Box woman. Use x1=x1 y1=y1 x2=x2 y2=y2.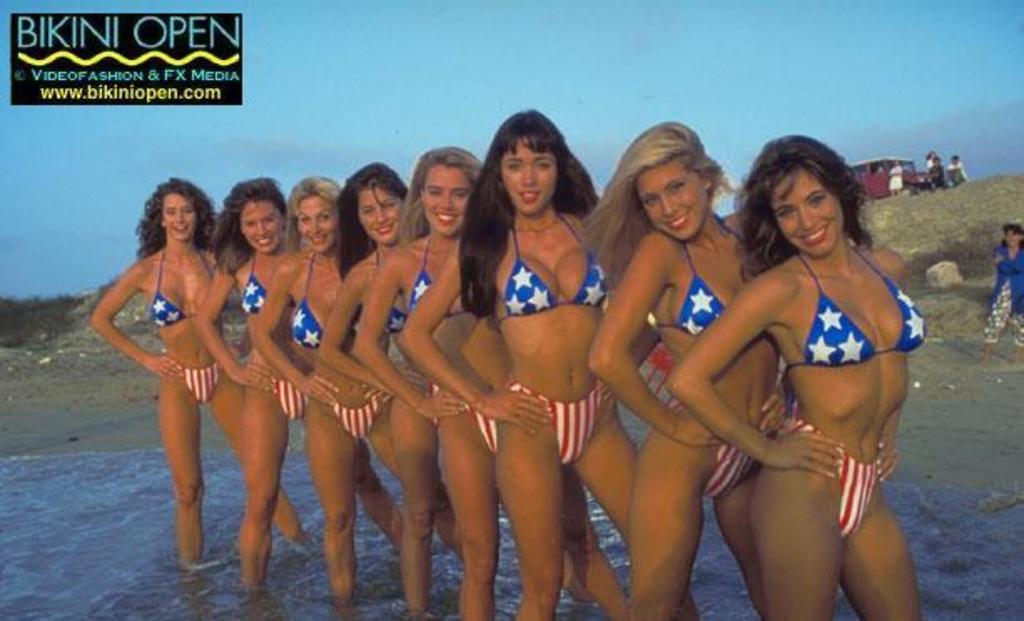
x1=352 y1=145 x2=626 y2=619.
